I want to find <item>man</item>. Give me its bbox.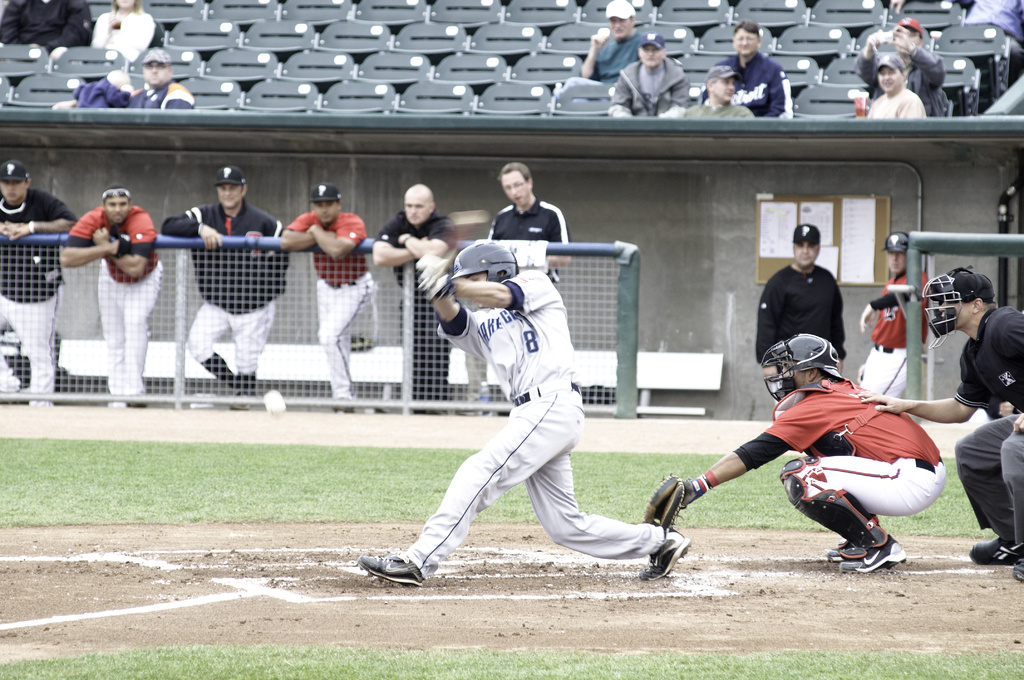
<bbox>58, 182, 168, 409</bbox>.
